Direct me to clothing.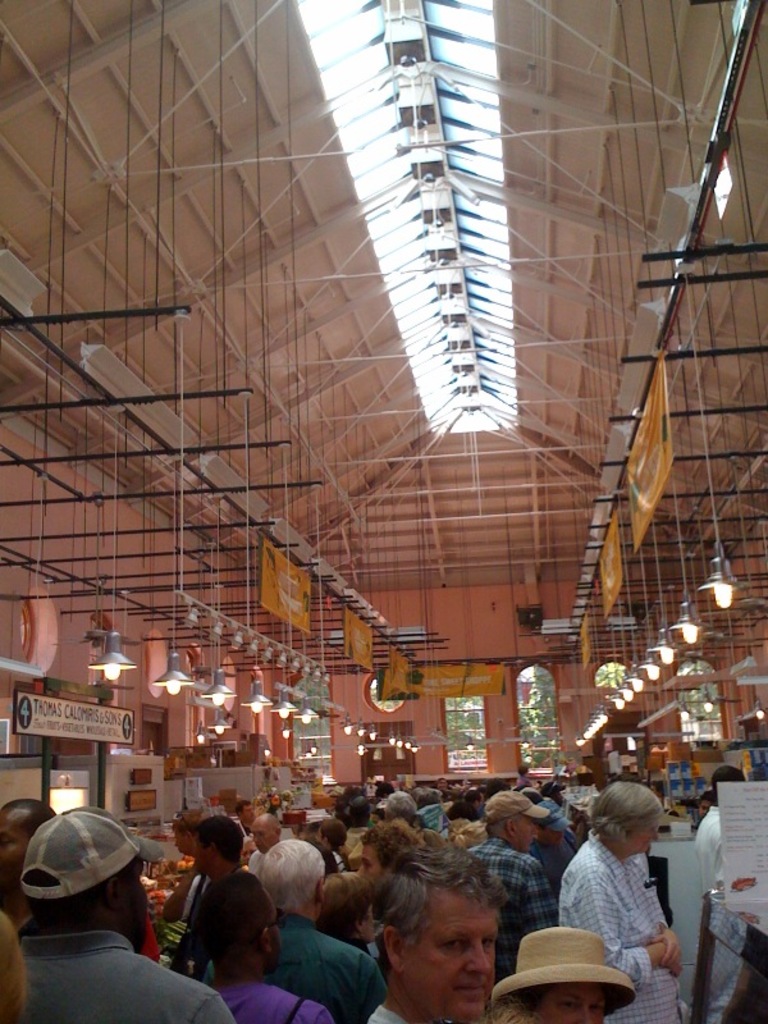
Direction: [278, 911, 384, 1023].
